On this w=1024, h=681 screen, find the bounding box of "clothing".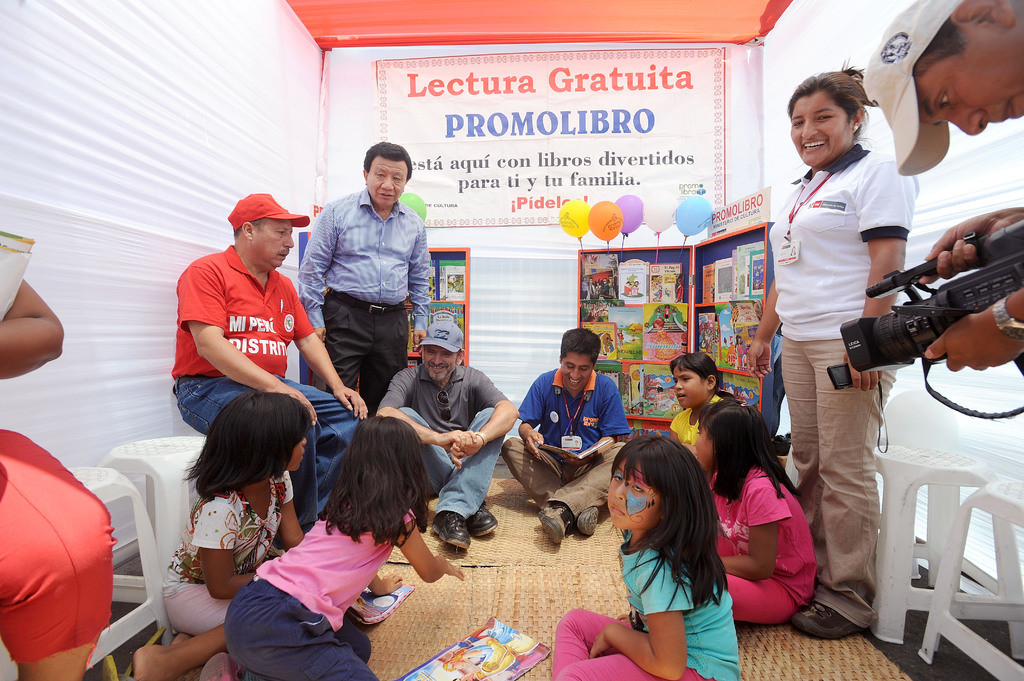
Bounding box: <region>554, 531, 739, 680</region>.
